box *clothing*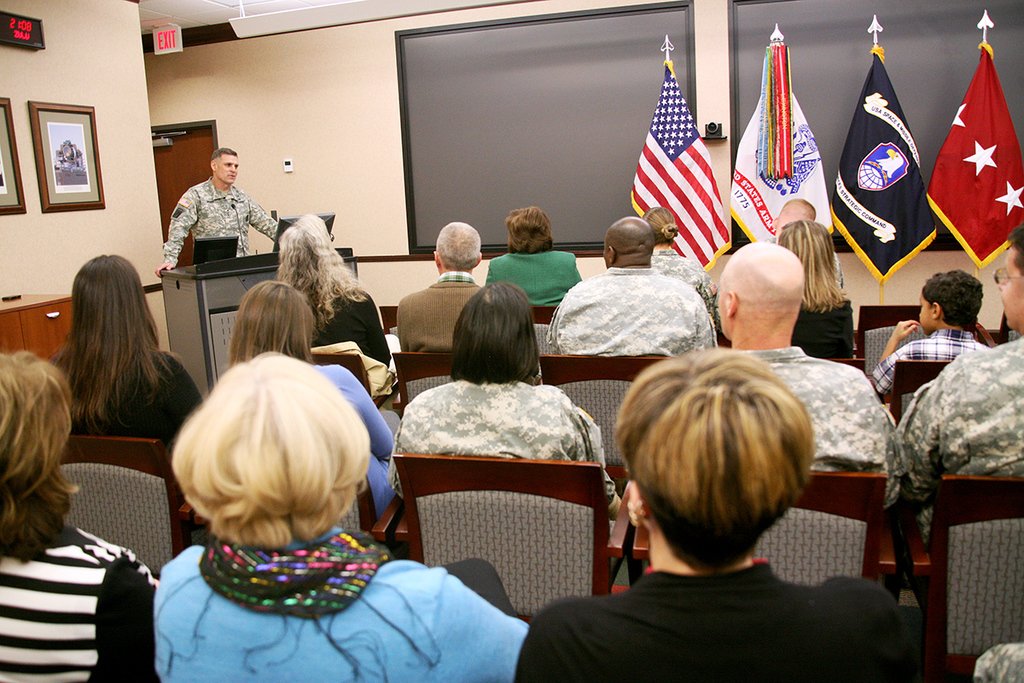
(384,380,609,502)
